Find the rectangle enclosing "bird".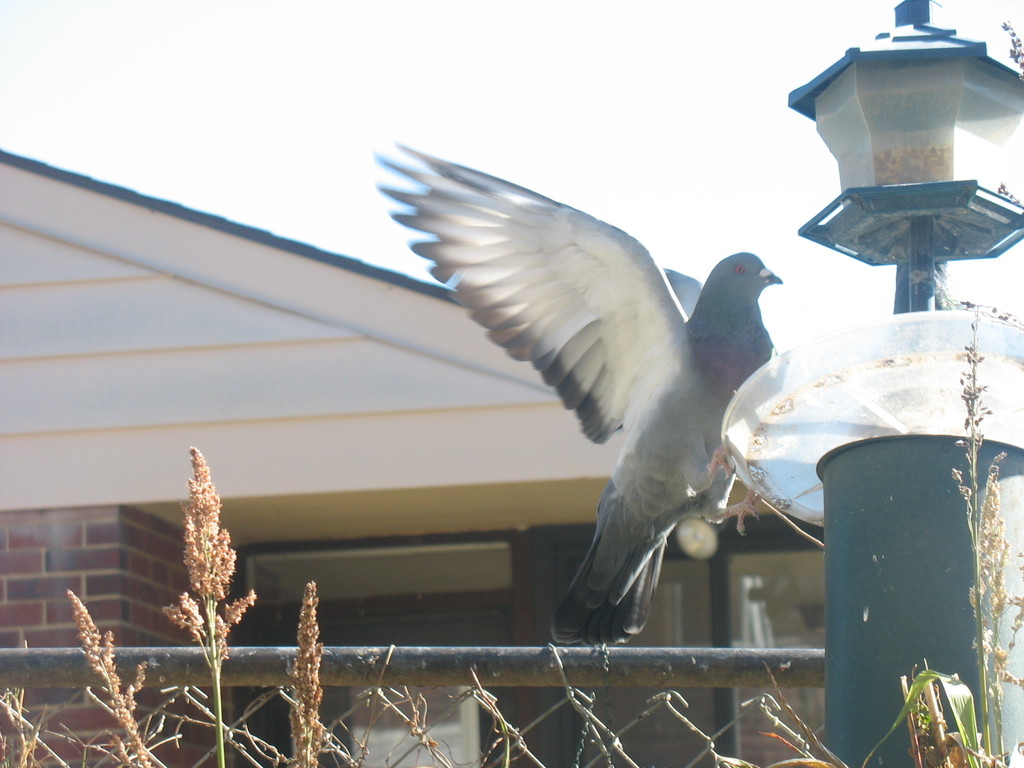
bbox=(401, 147, 789, 648).
